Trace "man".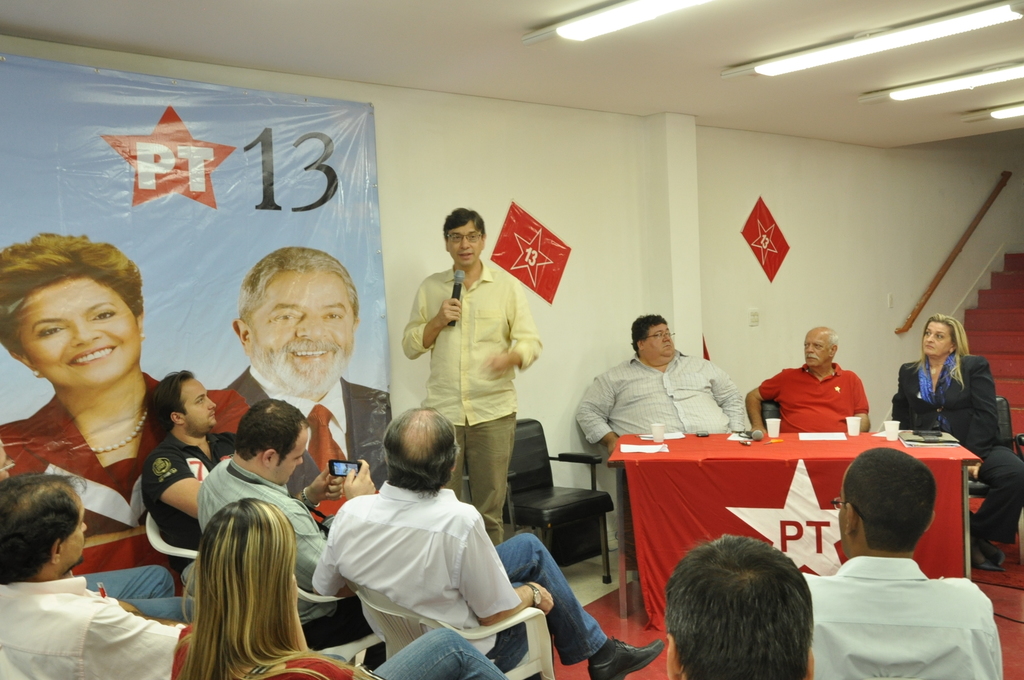
Traced to left=745, top=323, right=871, bottom=434.
